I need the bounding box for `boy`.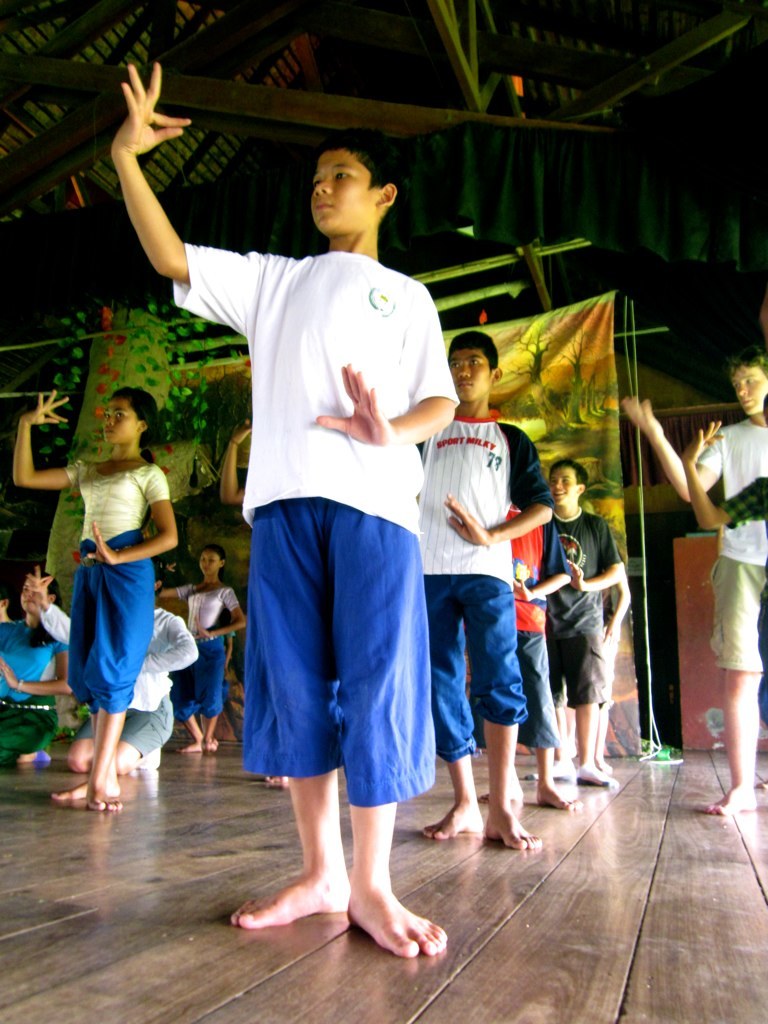
Here it is: box=[614, 363, 767, 817].
